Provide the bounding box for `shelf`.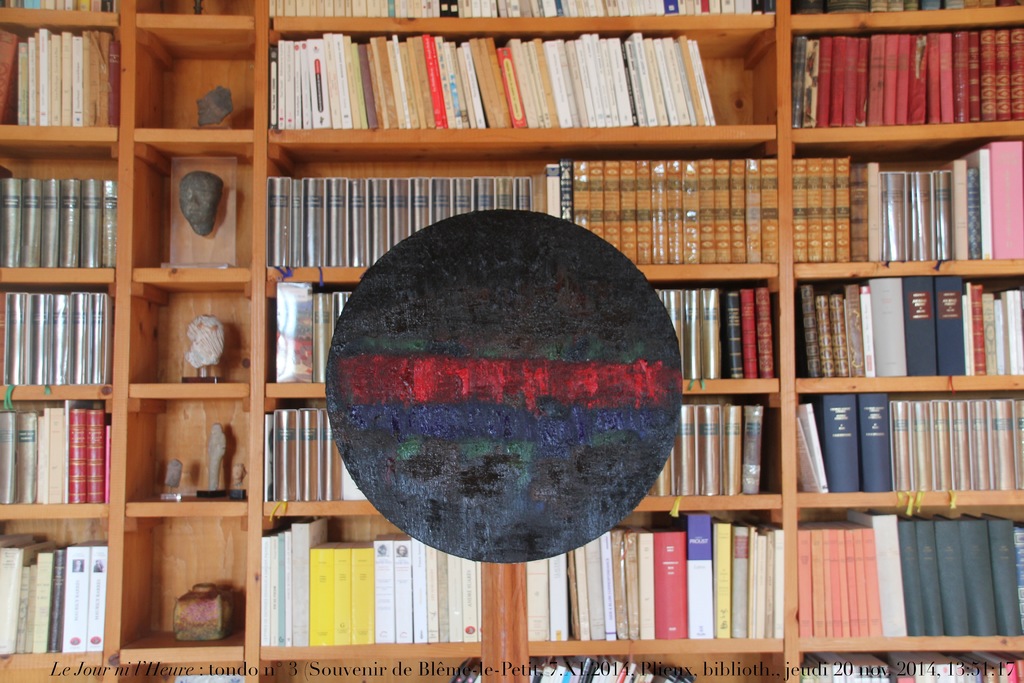
111/391/267/516.
